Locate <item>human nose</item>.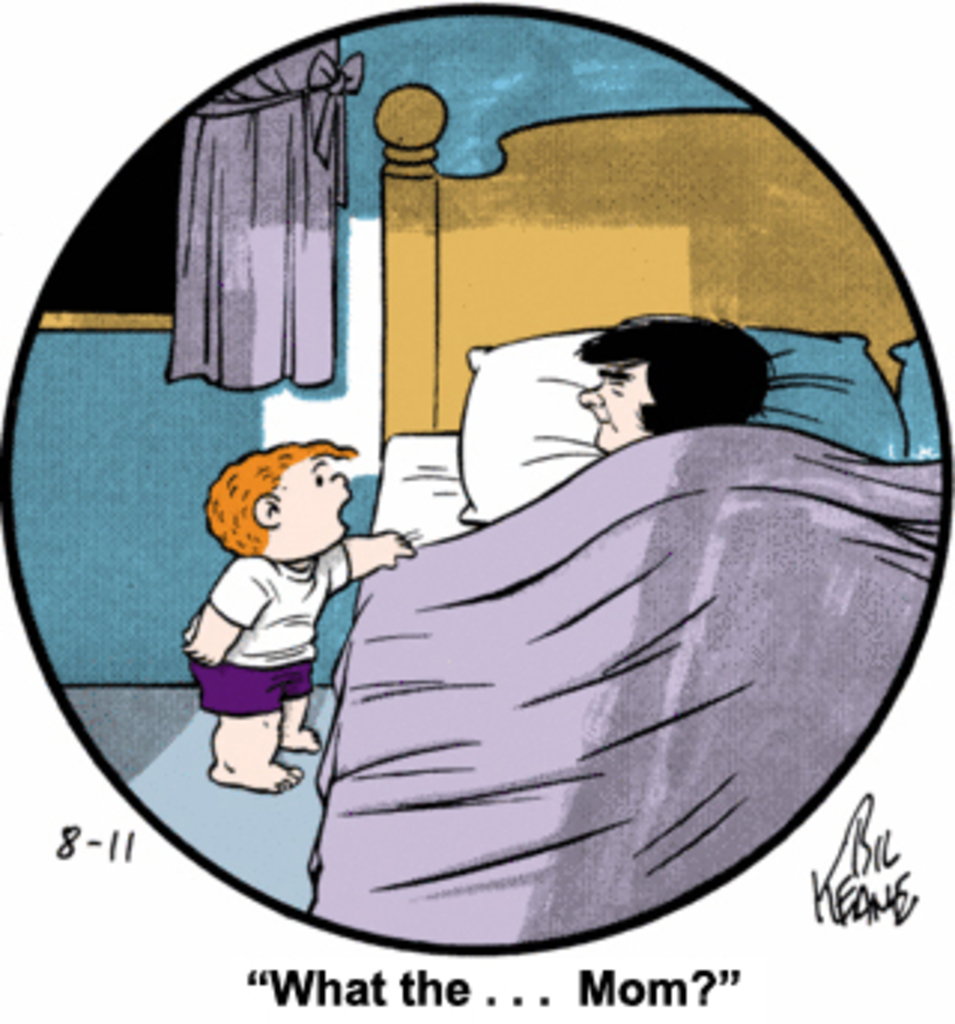
Bounding box: [328,463,355,490].
